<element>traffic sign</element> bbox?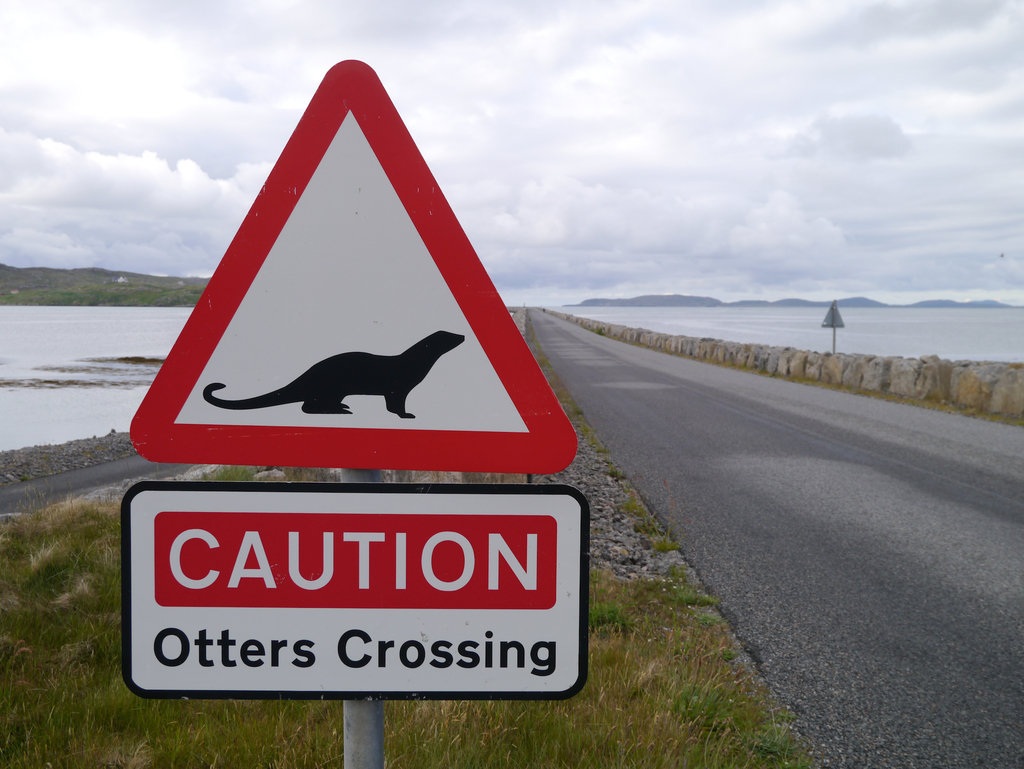
126,56,583,473
